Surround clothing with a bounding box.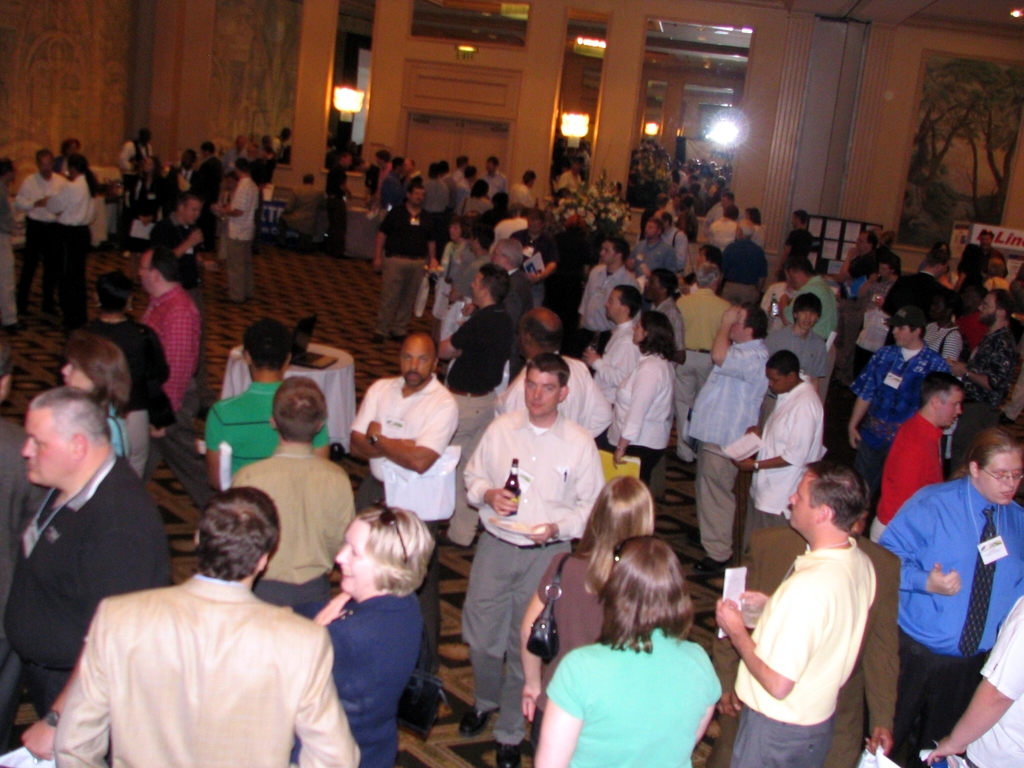
Rect(378, 196, 435, 337).
